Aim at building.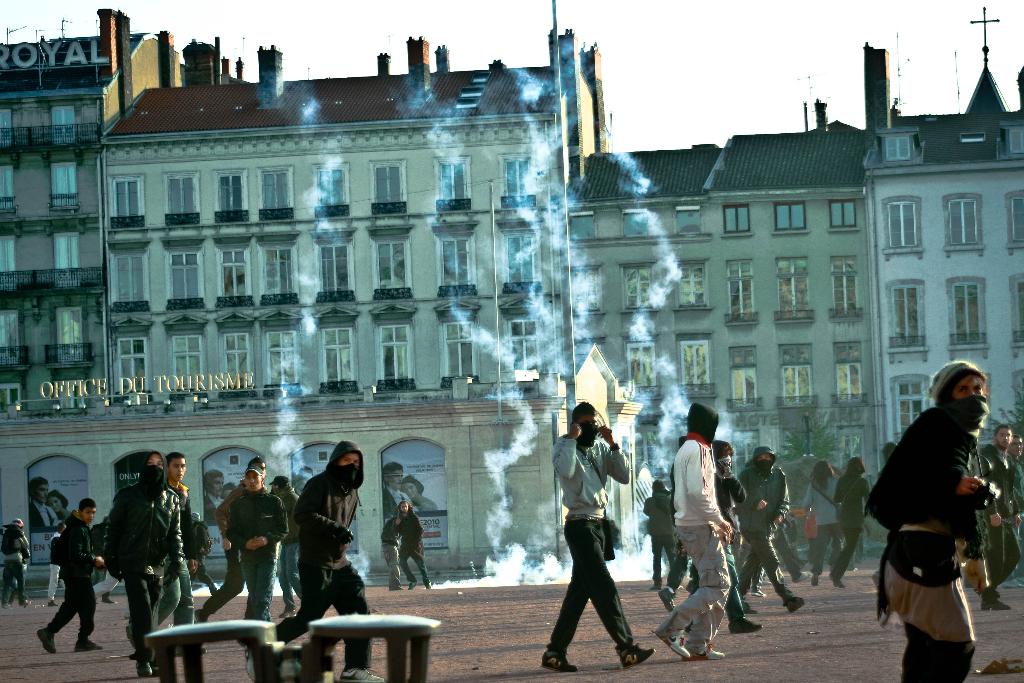
Aimed at box=[0, 7, 189, 409].
